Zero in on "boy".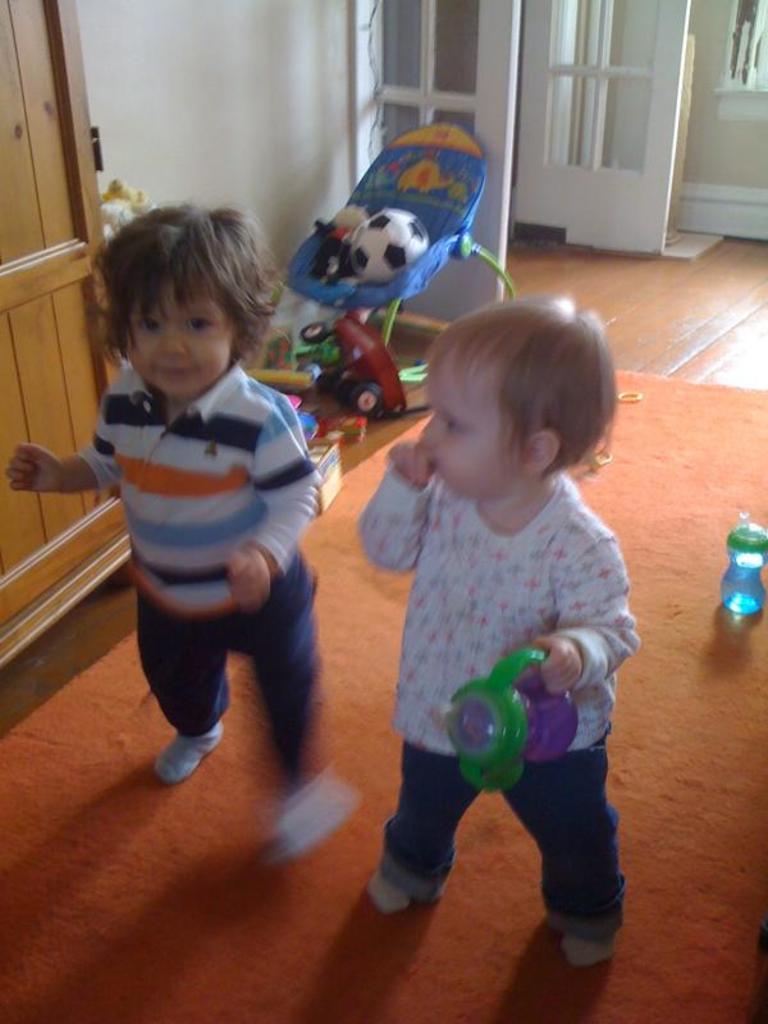
Zeroed in: locate(5, 187, 364, 854).
